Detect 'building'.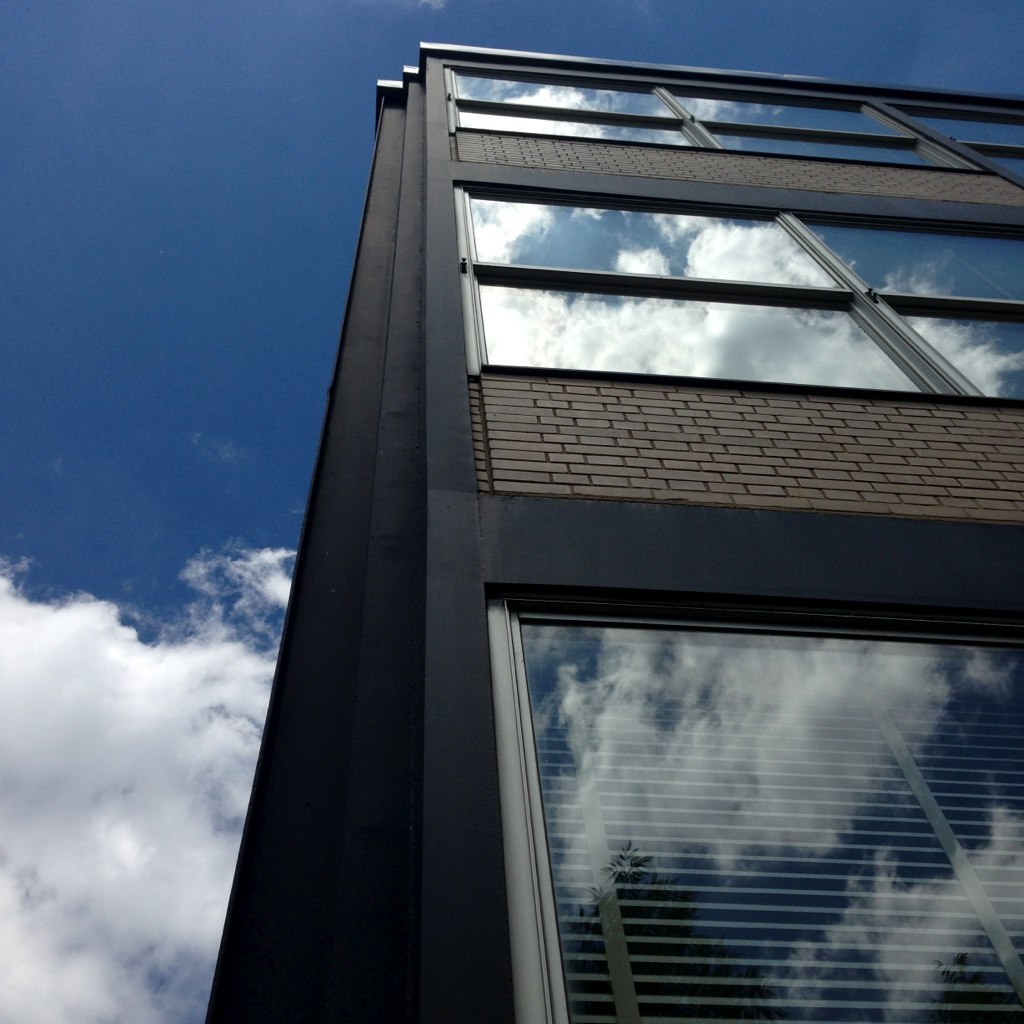
Detected at {"x1": 202, "y1": 33, "x2": 1023, "y2": 1023}.
